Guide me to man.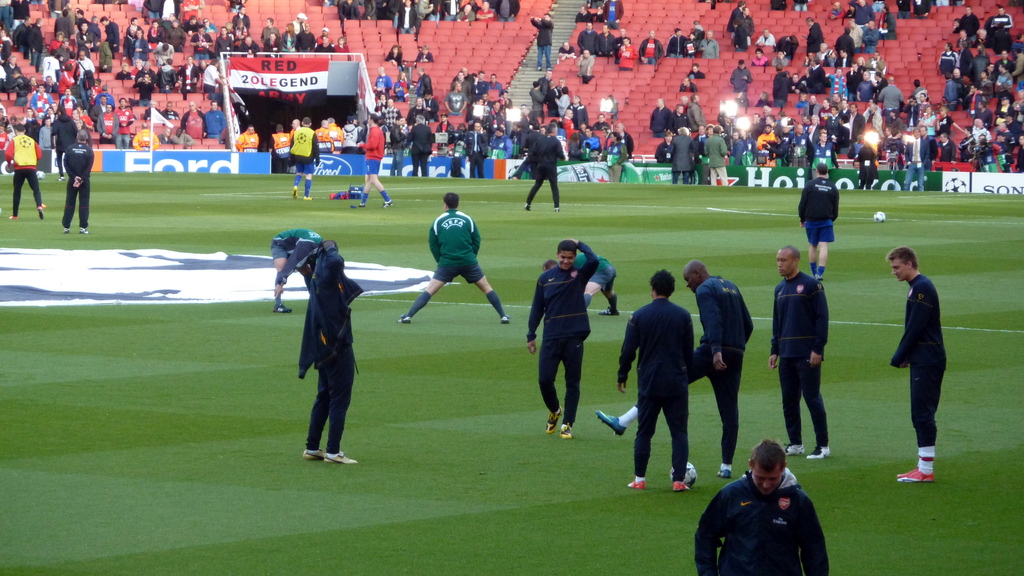
Guidance: 696,26,727,63.
